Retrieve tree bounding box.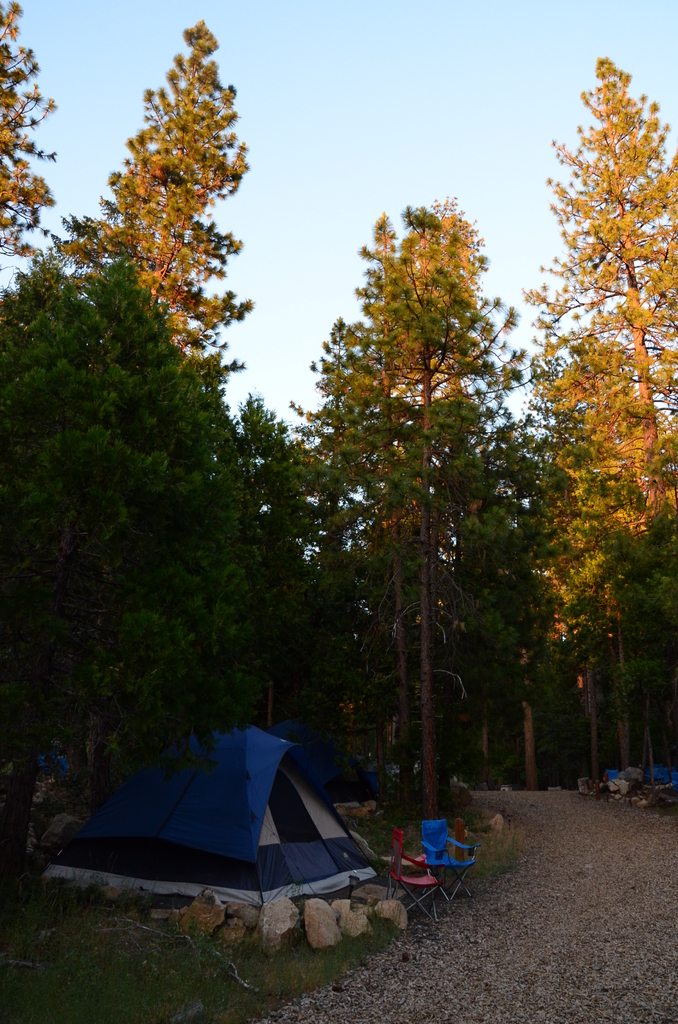
Bounding box: 360/200/558/785.
